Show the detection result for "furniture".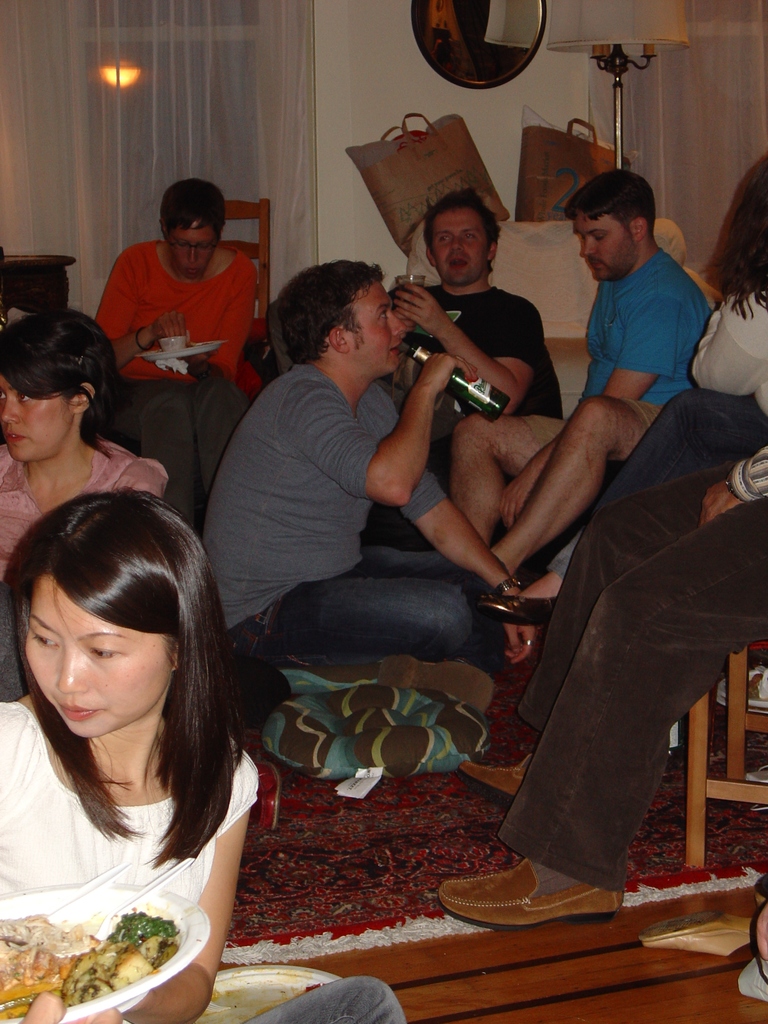
bbox(0, 248, 77, 308).
